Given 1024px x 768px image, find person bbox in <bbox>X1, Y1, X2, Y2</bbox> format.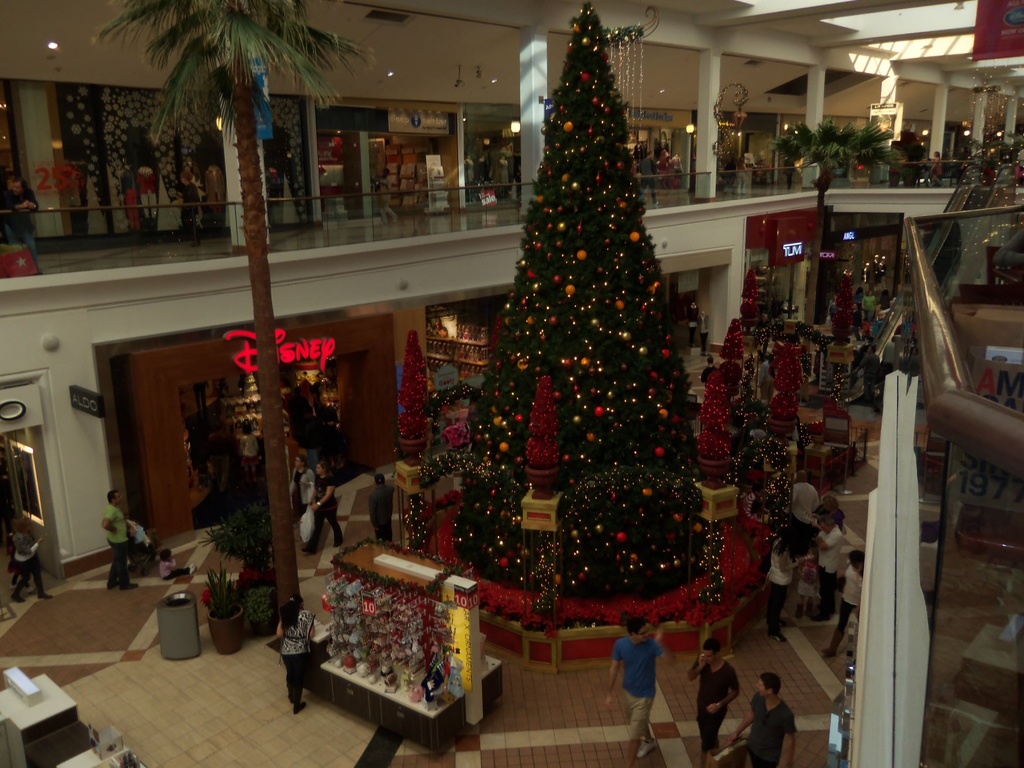
<bbox>104, 487, 138, 590</bbox>.
